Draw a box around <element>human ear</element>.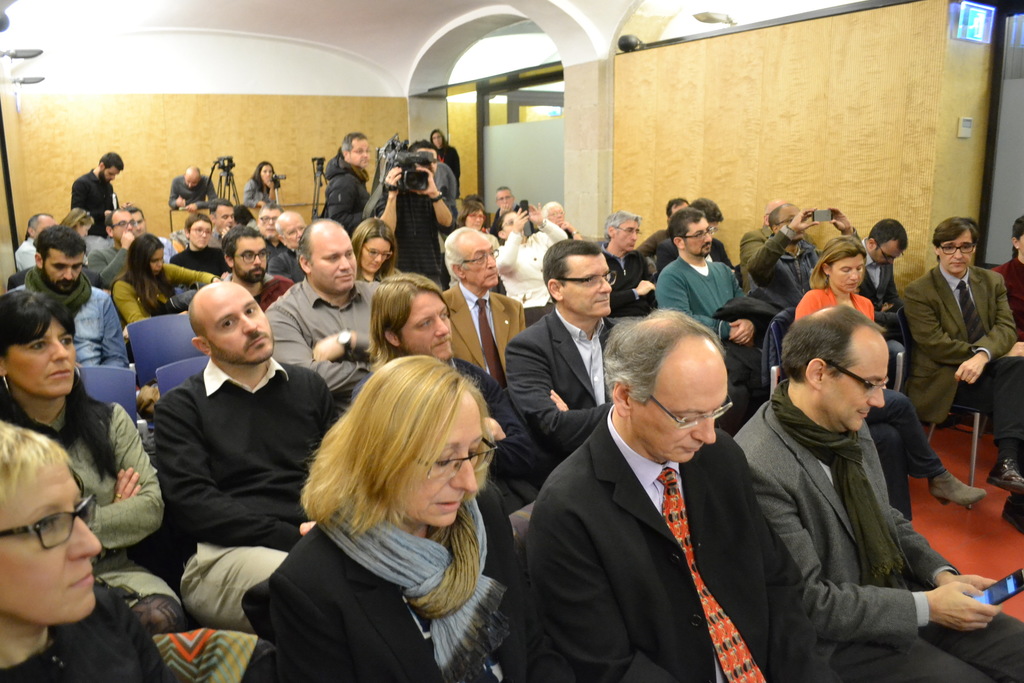
[191, 334, 212, 356].
